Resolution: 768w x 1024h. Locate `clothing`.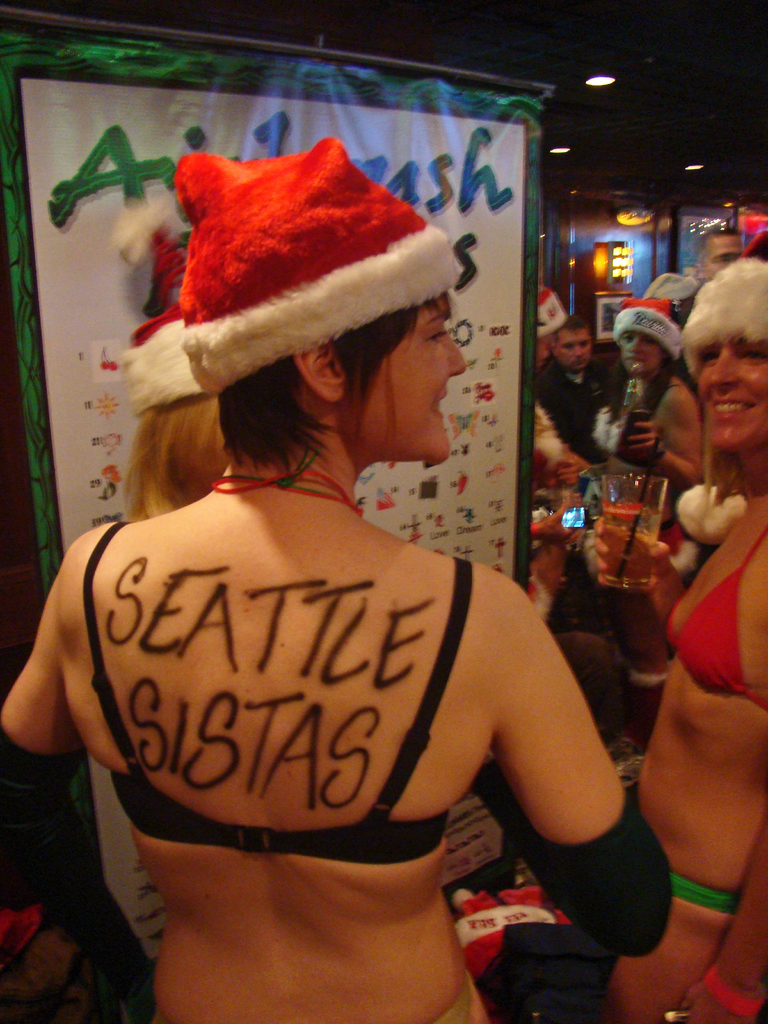
BBox(541, 358, 607, 449).
